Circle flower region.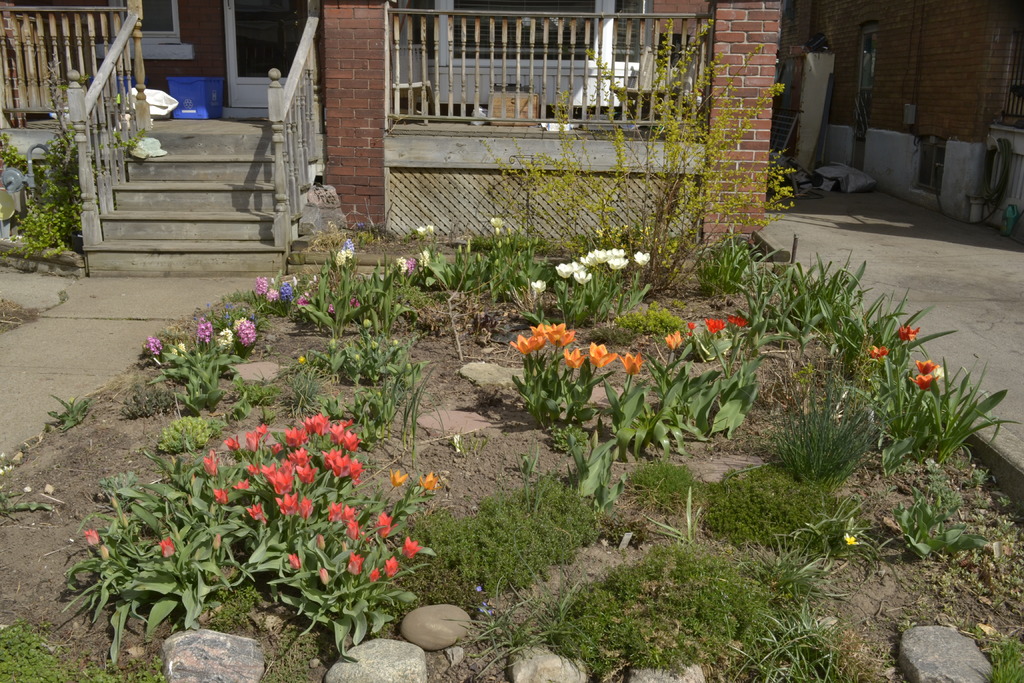
Region: rect(346, 554, 365, 575).
